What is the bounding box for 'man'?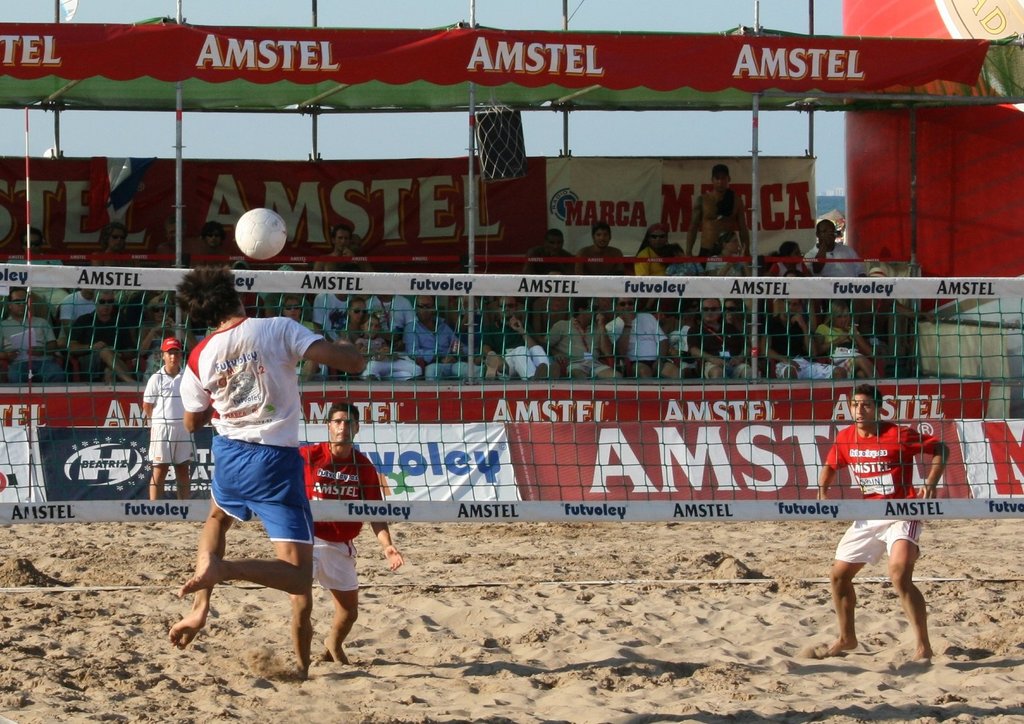
684, 163, 751, 265.
